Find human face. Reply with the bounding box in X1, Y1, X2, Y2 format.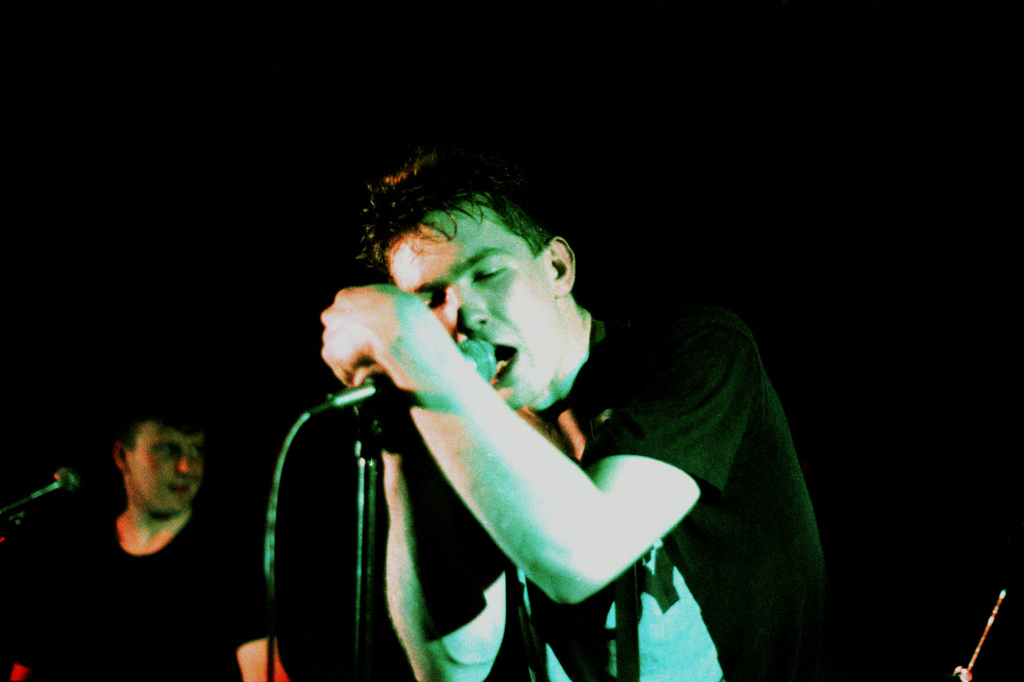
383, 193, 556, 409.
